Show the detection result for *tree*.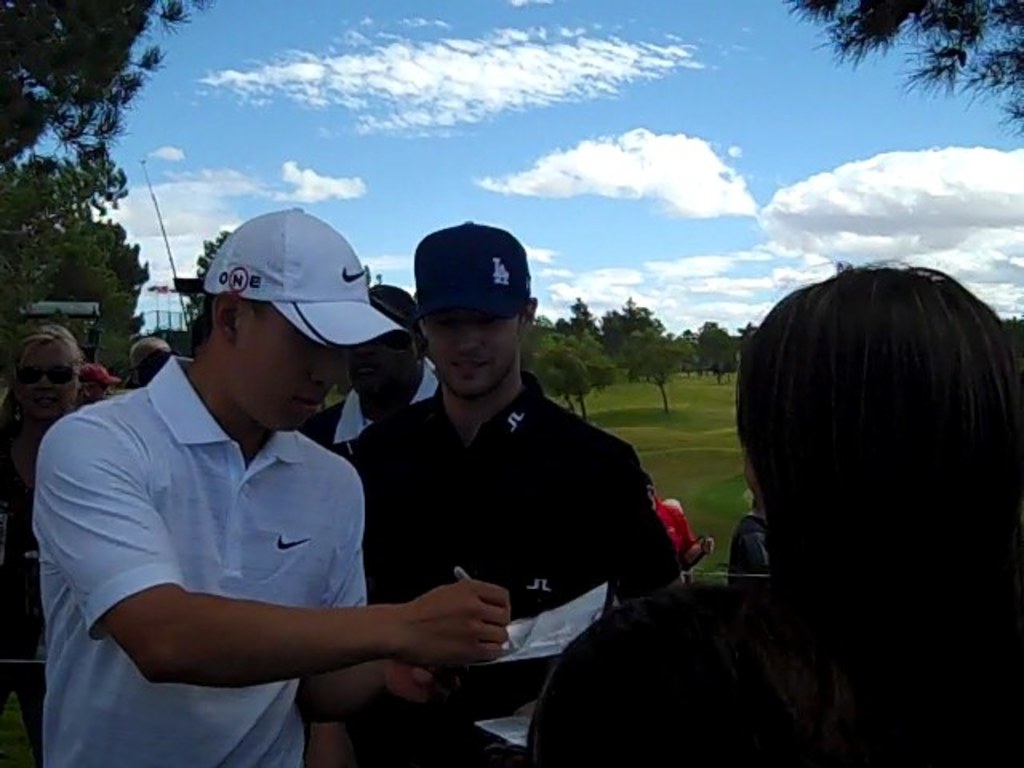
(left=778, top=0, right=1022, bottom=146).
